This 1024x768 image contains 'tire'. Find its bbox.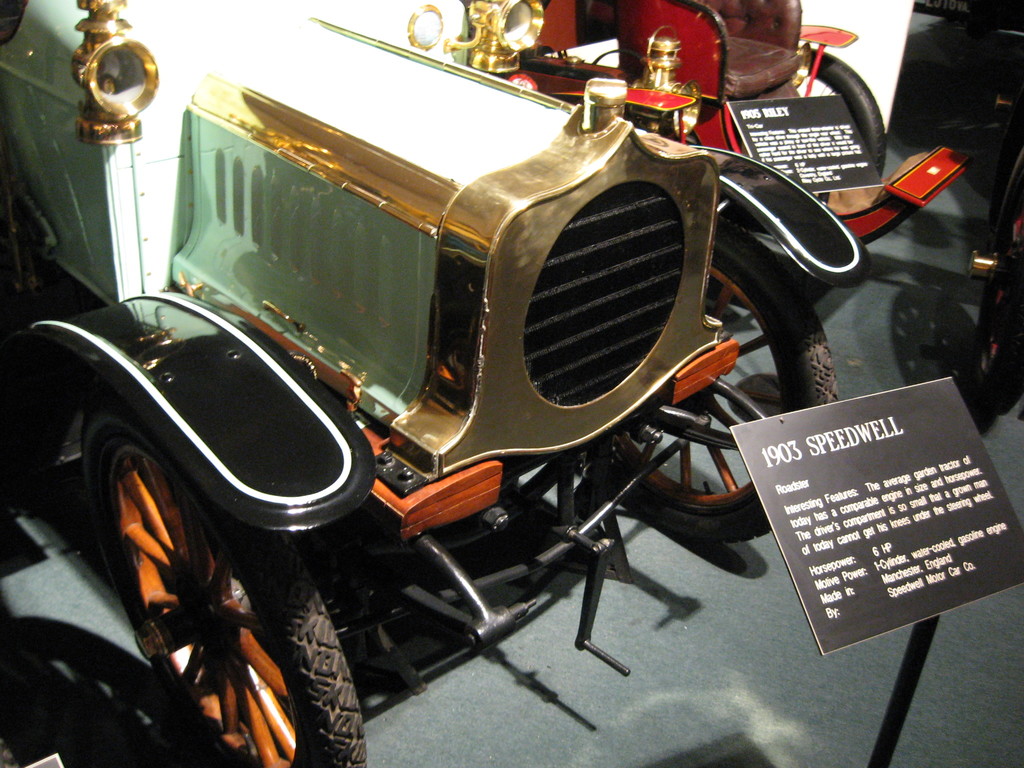
pyautogui.locateOnScreen(804, 49, 888, 180).
